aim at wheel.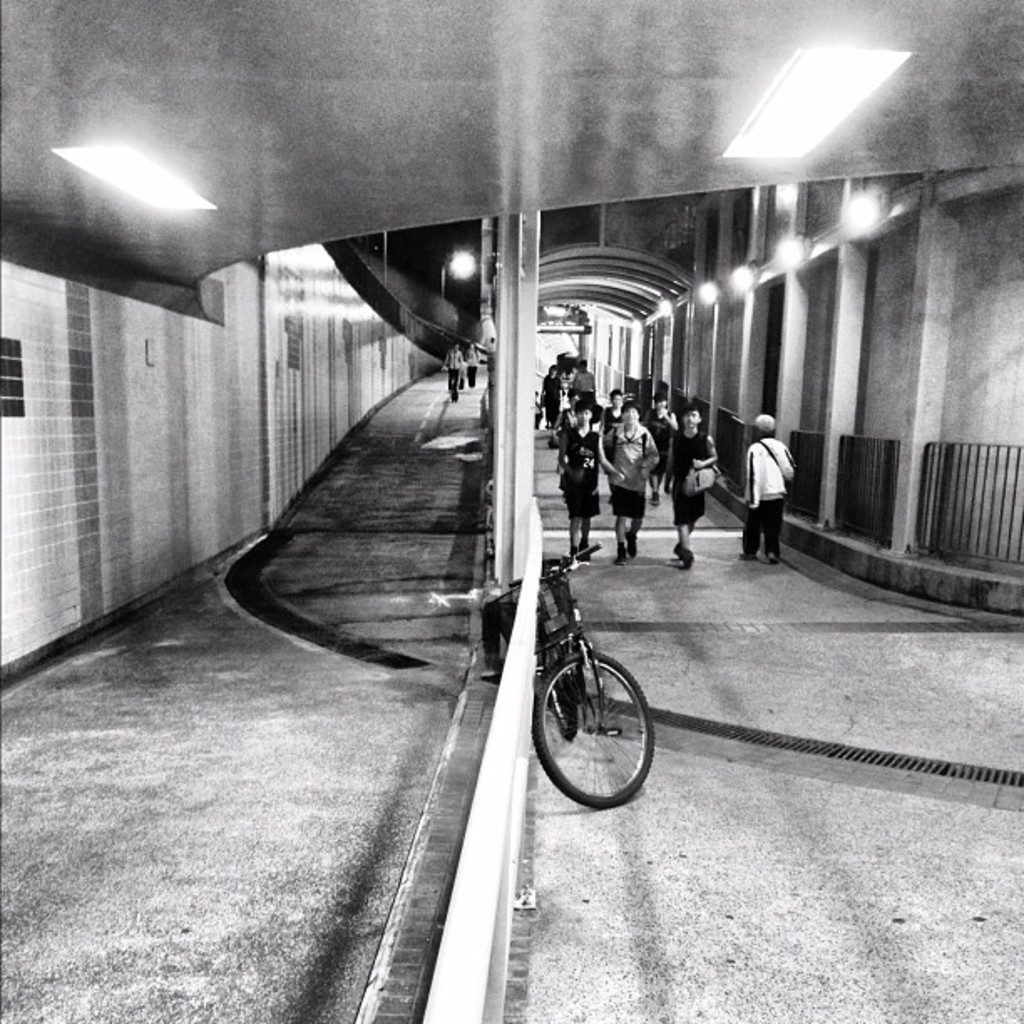
Aimed at bbox=(529, 612, 586, 733).
